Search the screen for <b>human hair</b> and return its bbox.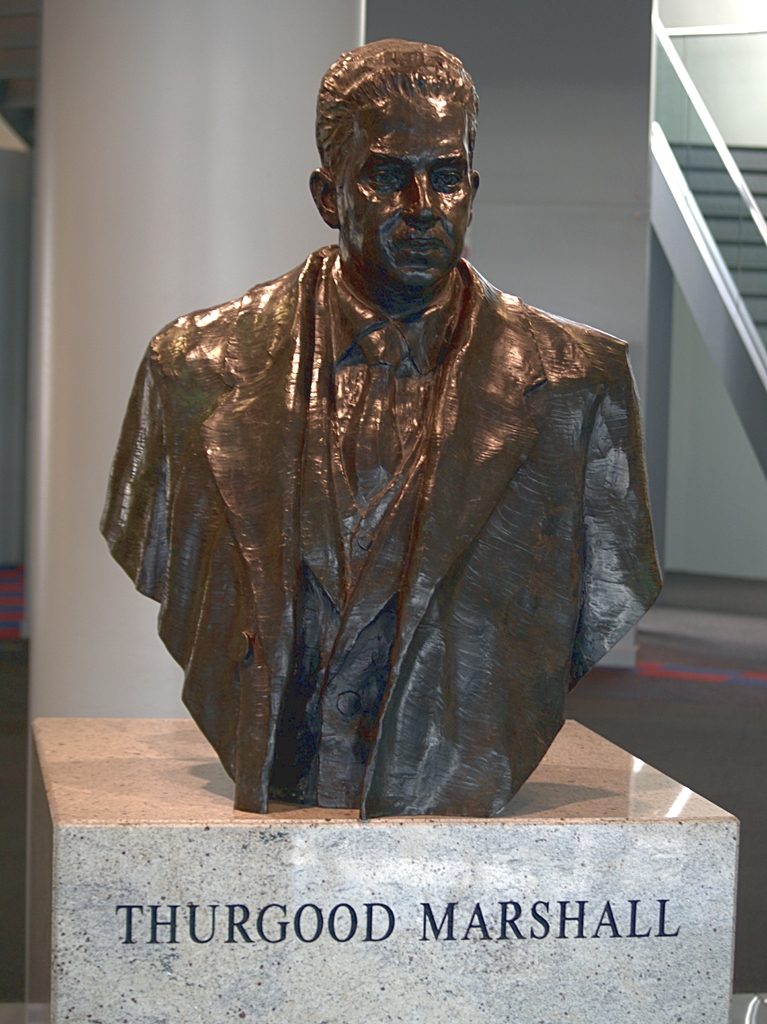
Found: 318:26:478:198.
